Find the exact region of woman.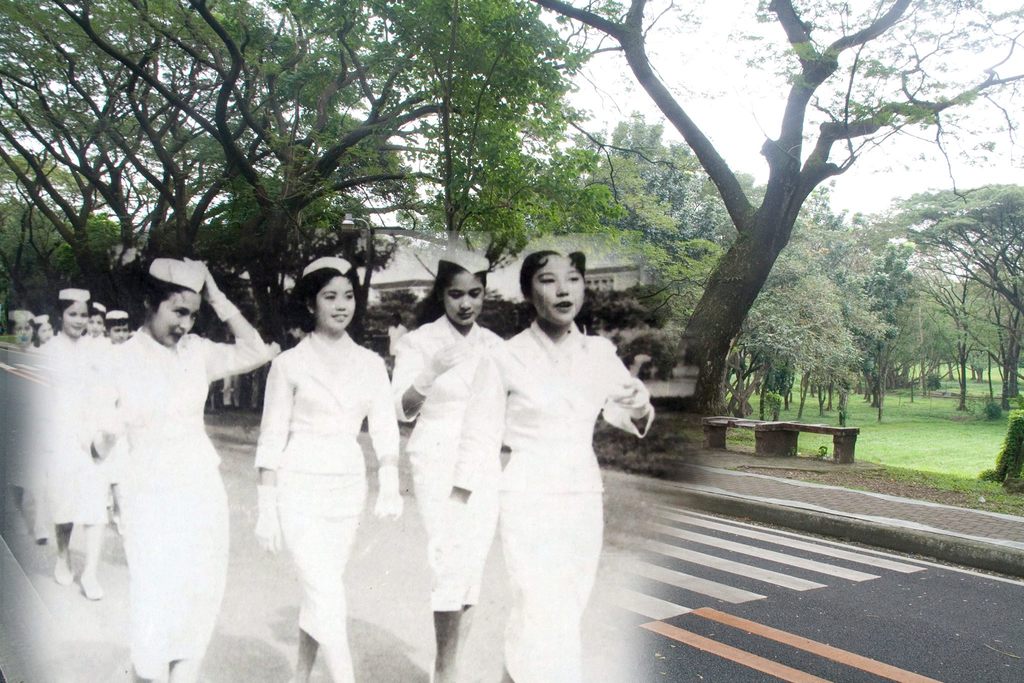
Exact region: (x1=84, y1=256, x2=273, y2=679).
